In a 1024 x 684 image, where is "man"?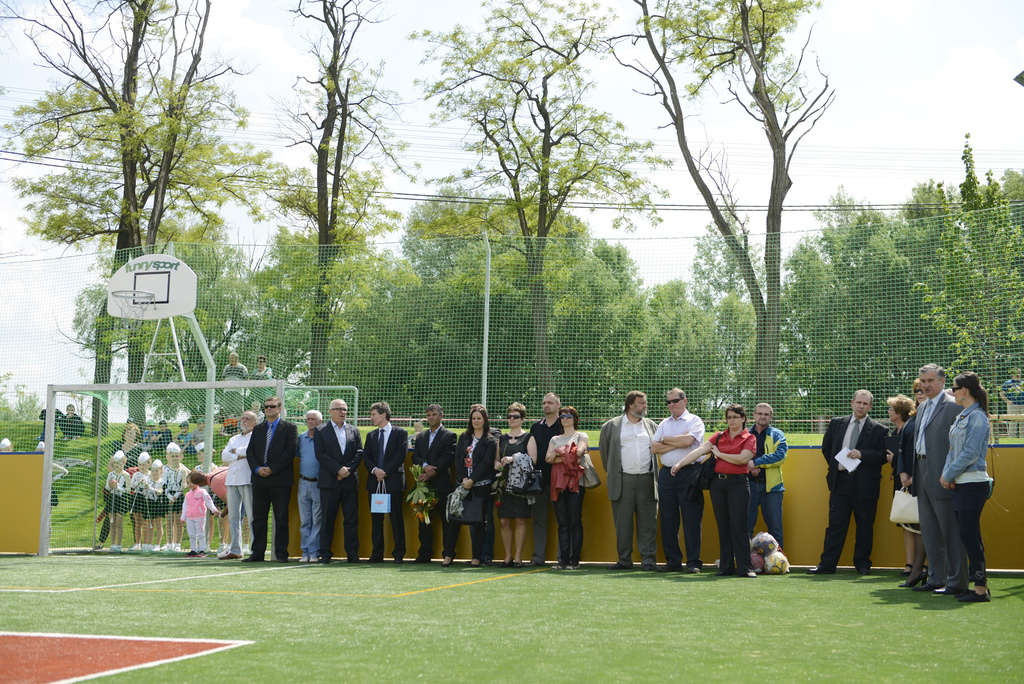
bbox=[527, 389, 562, 571].
